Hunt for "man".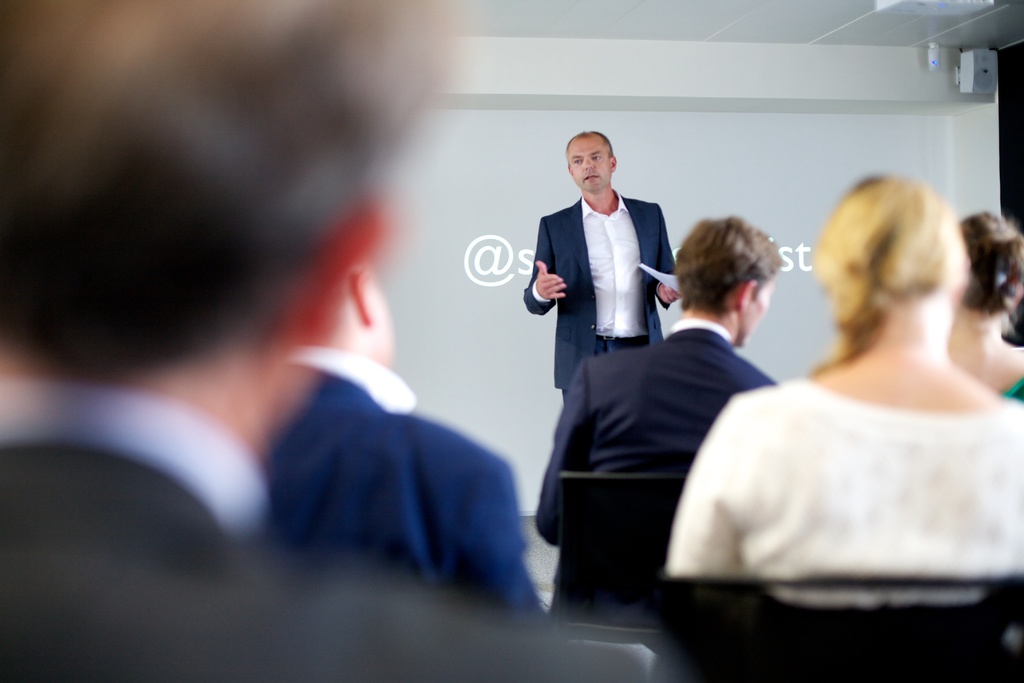
Hunted down at x1=0, y1=0, x2=600, y2=682.
